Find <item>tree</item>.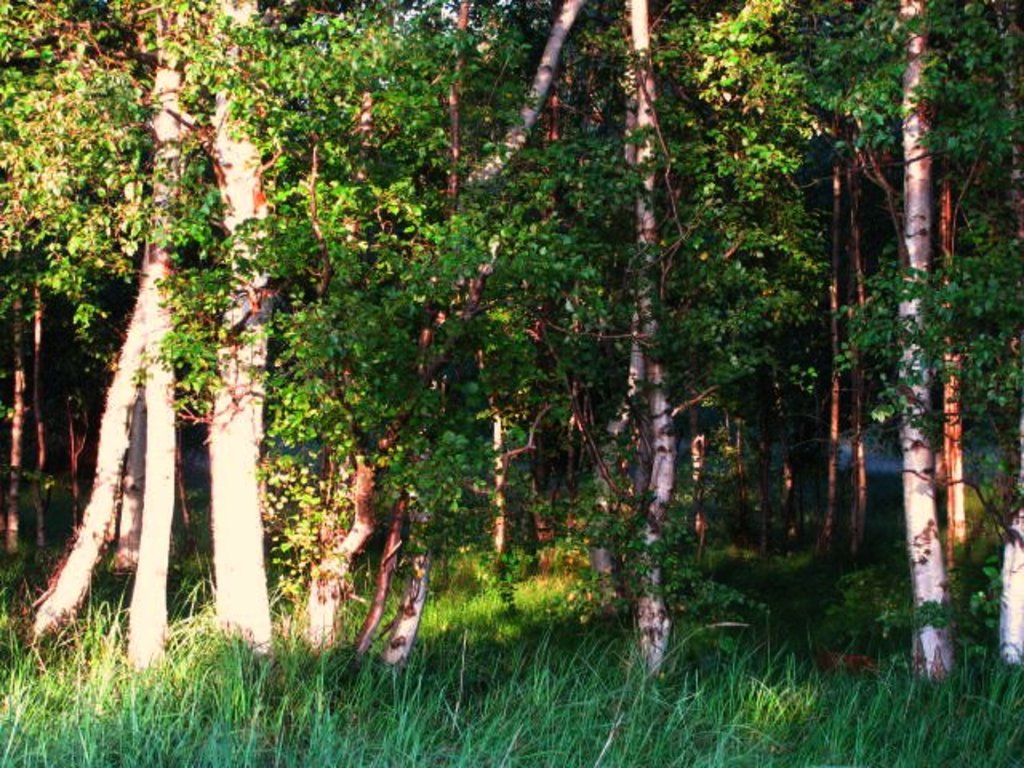
(left=0, top=0, right=1022, bottom=688).
